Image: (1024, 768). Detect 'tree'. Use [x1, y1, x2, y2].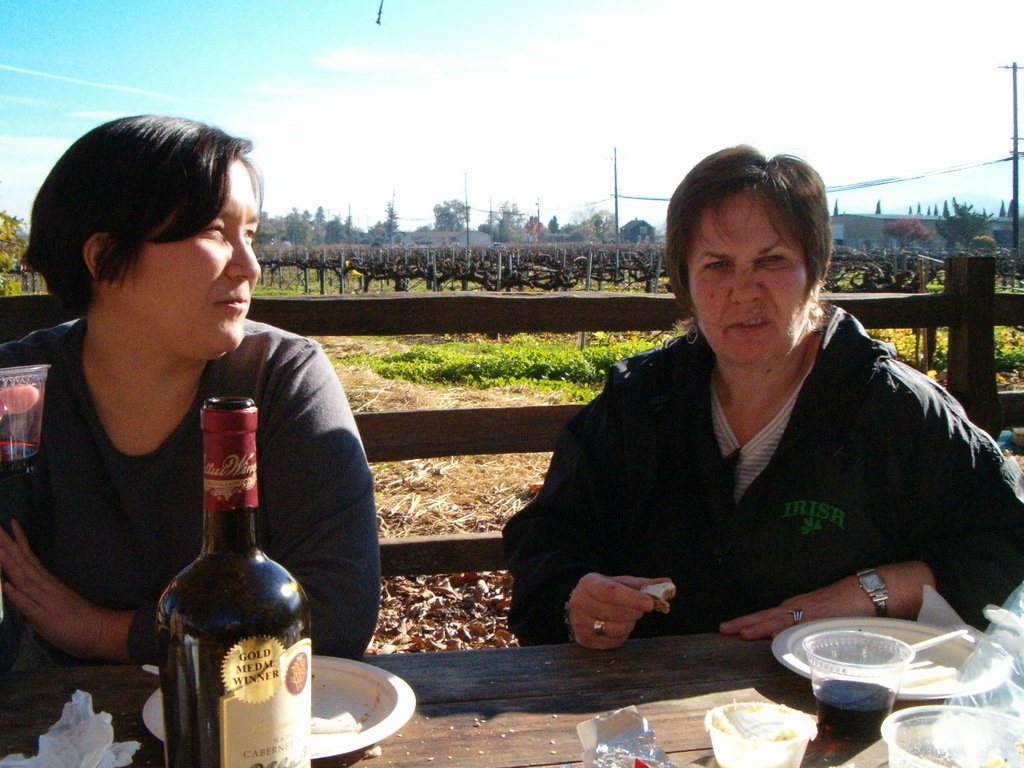
[903, 202, 916, 214].
